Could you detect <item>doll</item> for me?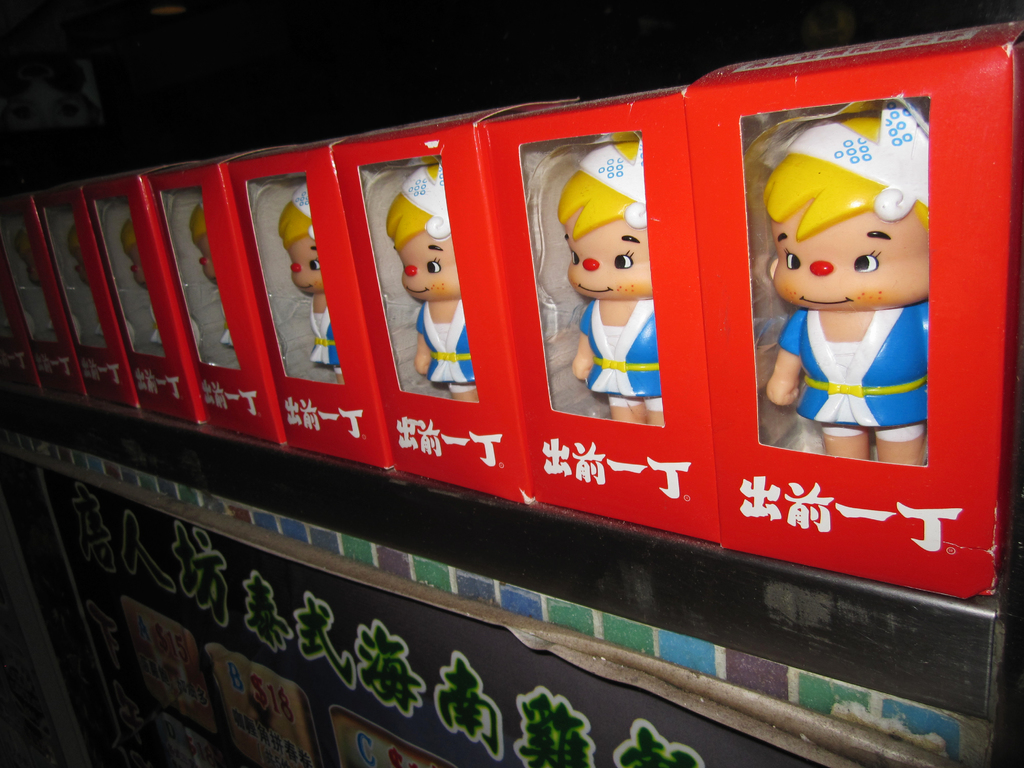
Detection result: <bbox>746, 108, 946, 488</bbox>.
